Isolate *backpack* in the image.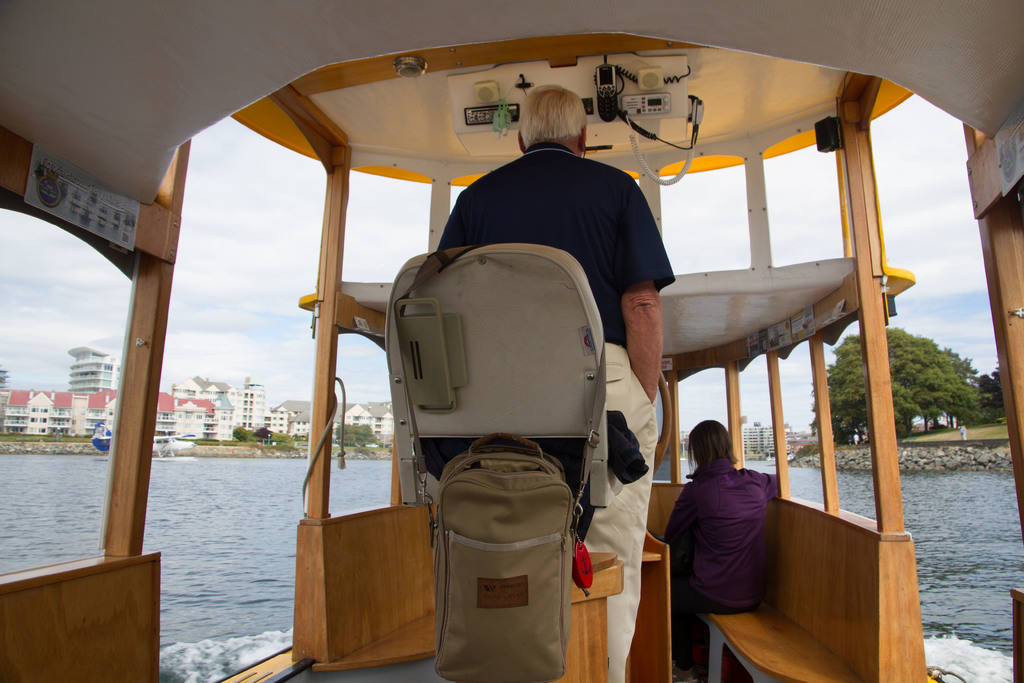
Isolated region: <region>433, 435, 582, 682</region>.
